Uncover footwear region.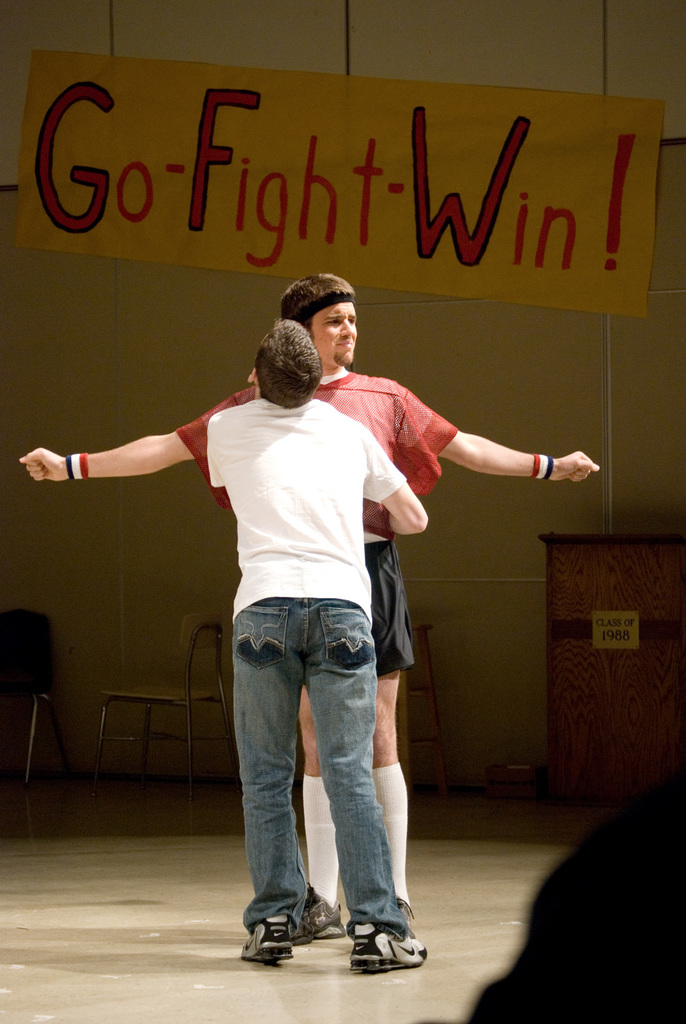
Uncovered: x1=375, y1=885, x2=414, y2=927.
